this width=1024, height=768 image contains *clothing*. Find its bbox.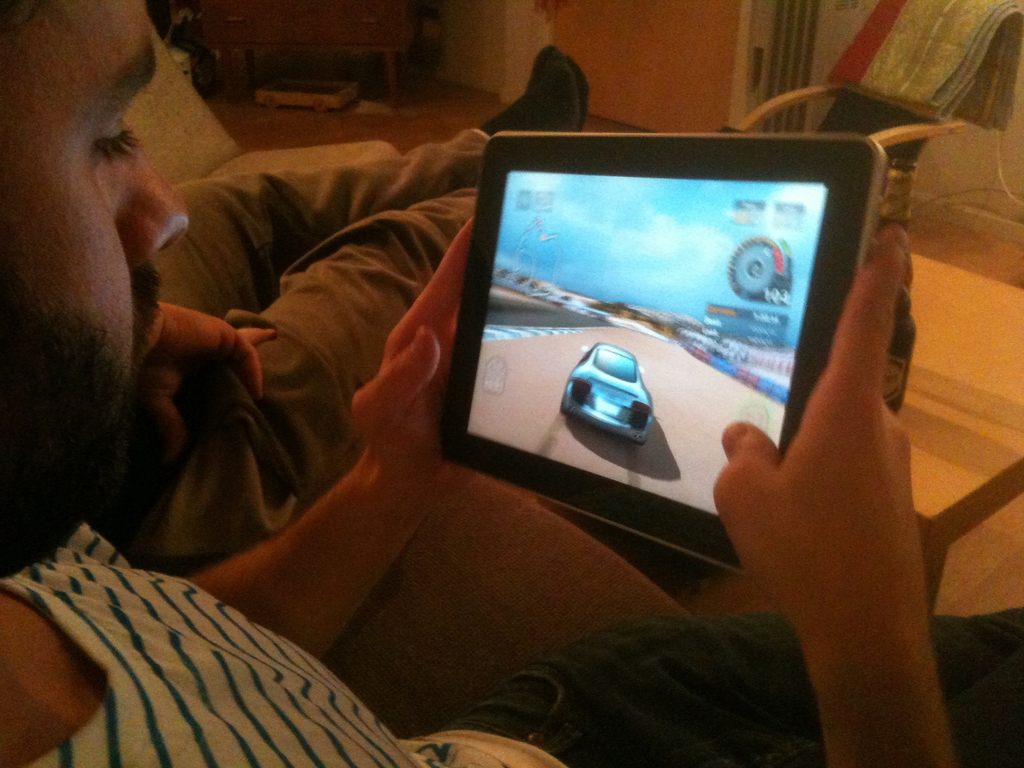
l=77, t=116, r=486, b=581.
